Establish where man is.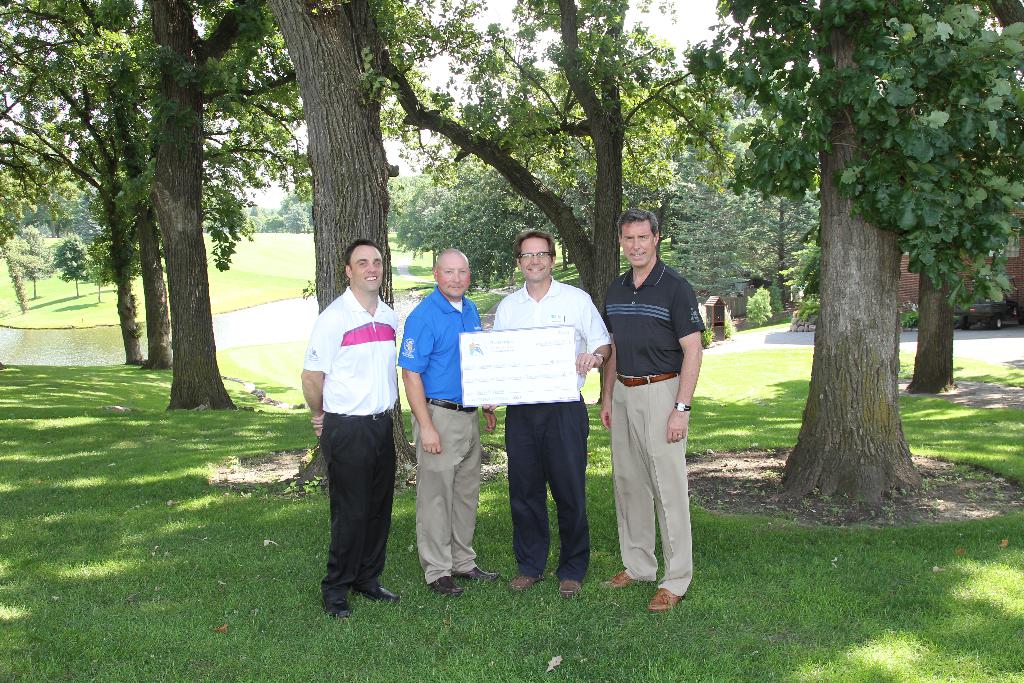
Established at 397/244/497/593.
